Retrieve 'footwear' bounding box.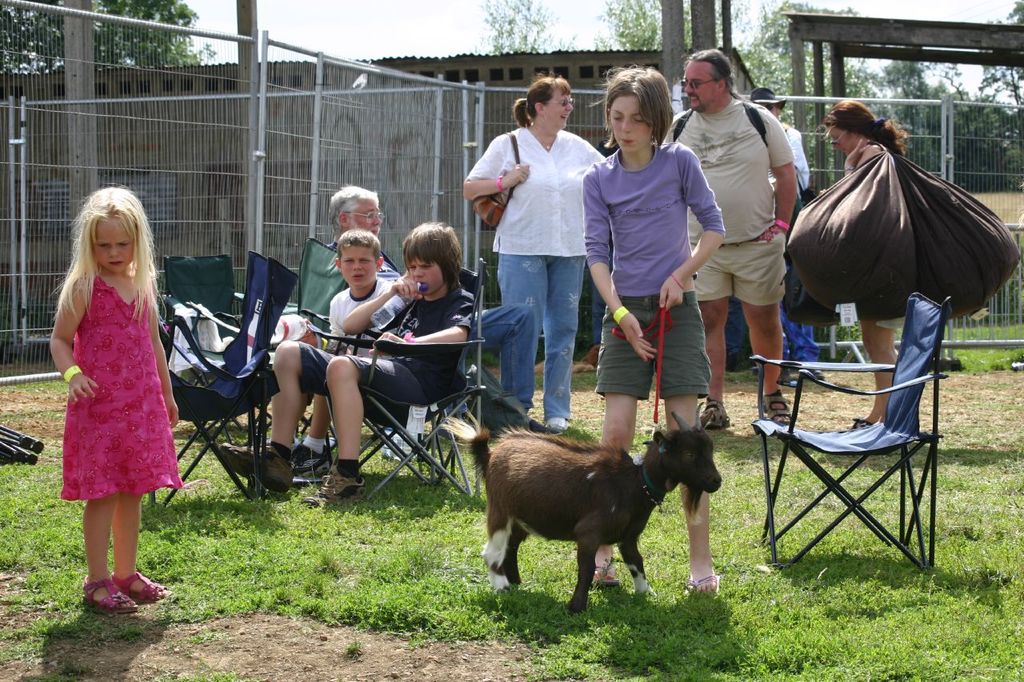
Bounding box: x1=543 y1=416 x2=565 y2=429.
